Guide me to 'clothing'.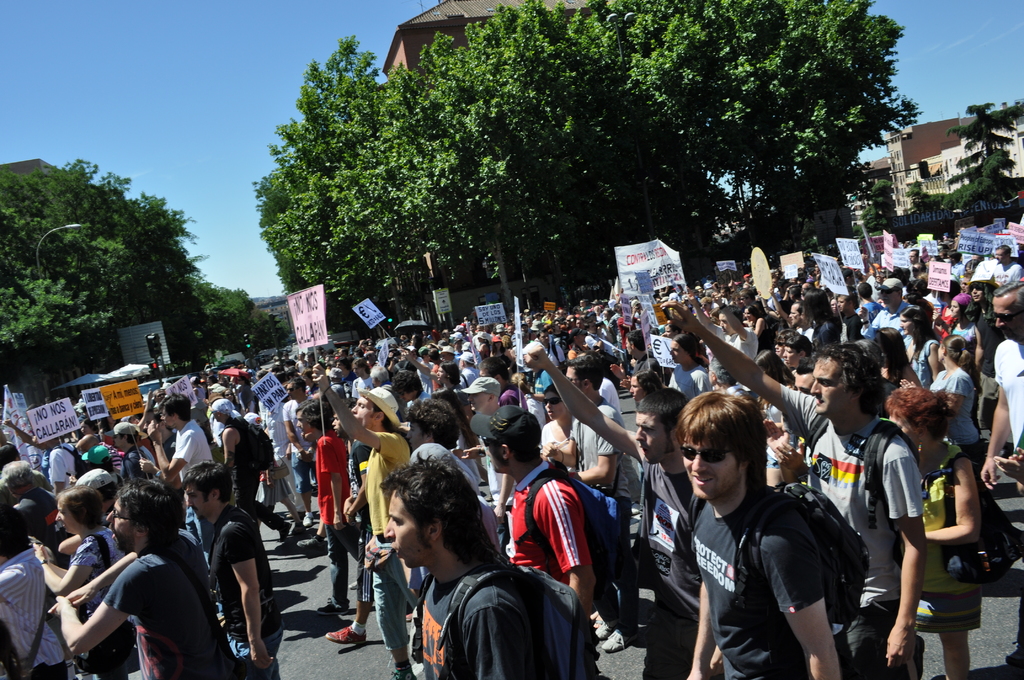
Guidance: [x1=352, y1=374, x2=372, y2=395].
